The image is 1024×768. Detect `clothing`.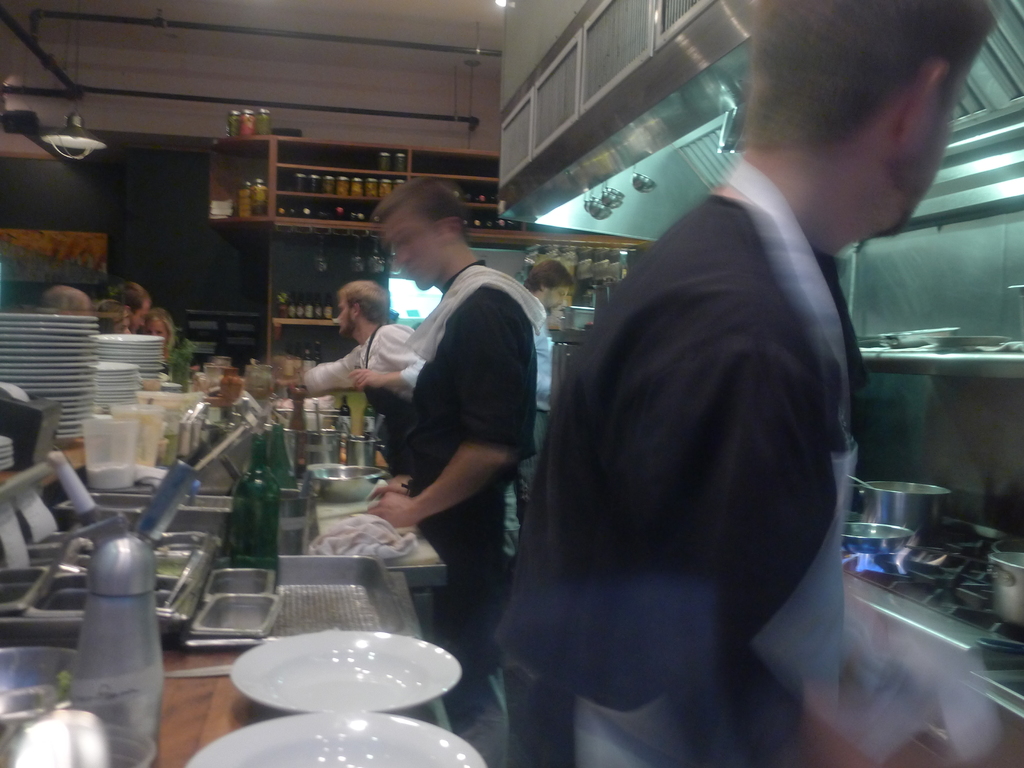
Detection: [497, 157, 918, 767].
